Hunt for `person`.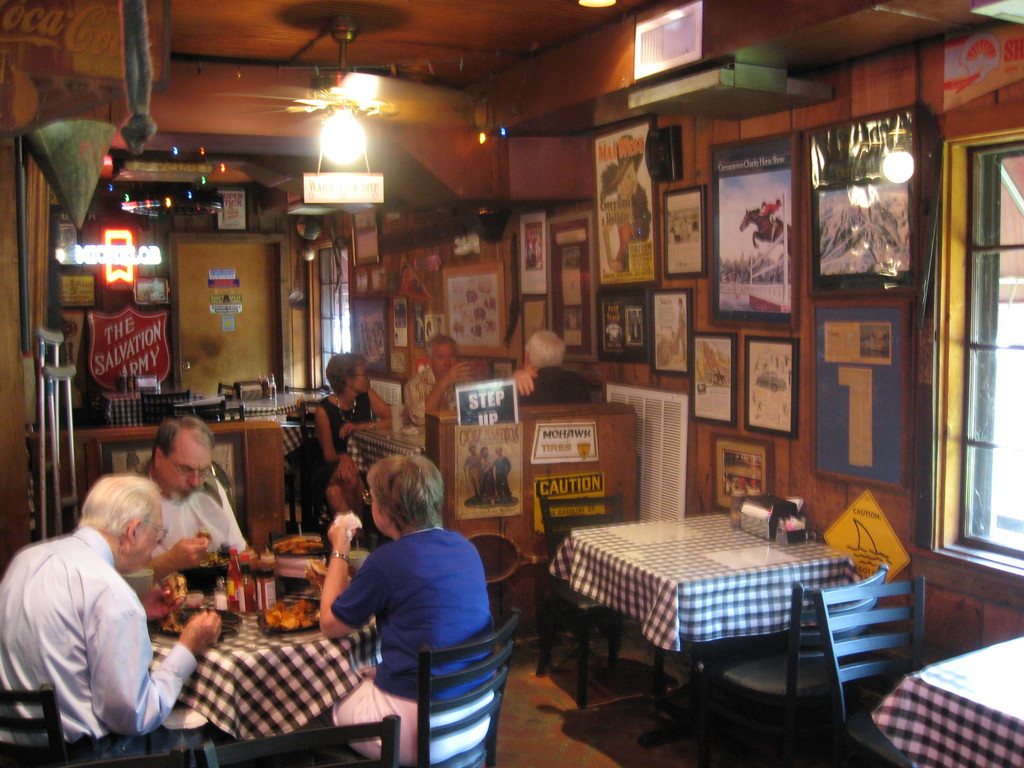
Hunted down at <region>402, 331, 480, 436</region>.
